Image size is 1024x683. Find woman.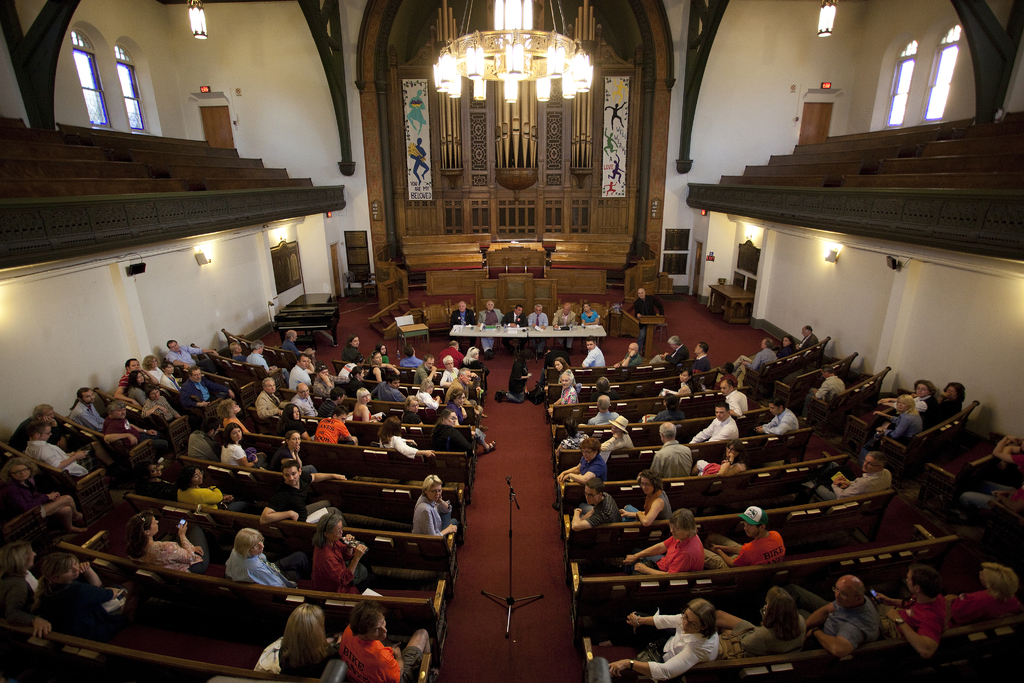
<region>648, 397, 689, 428</region>.
